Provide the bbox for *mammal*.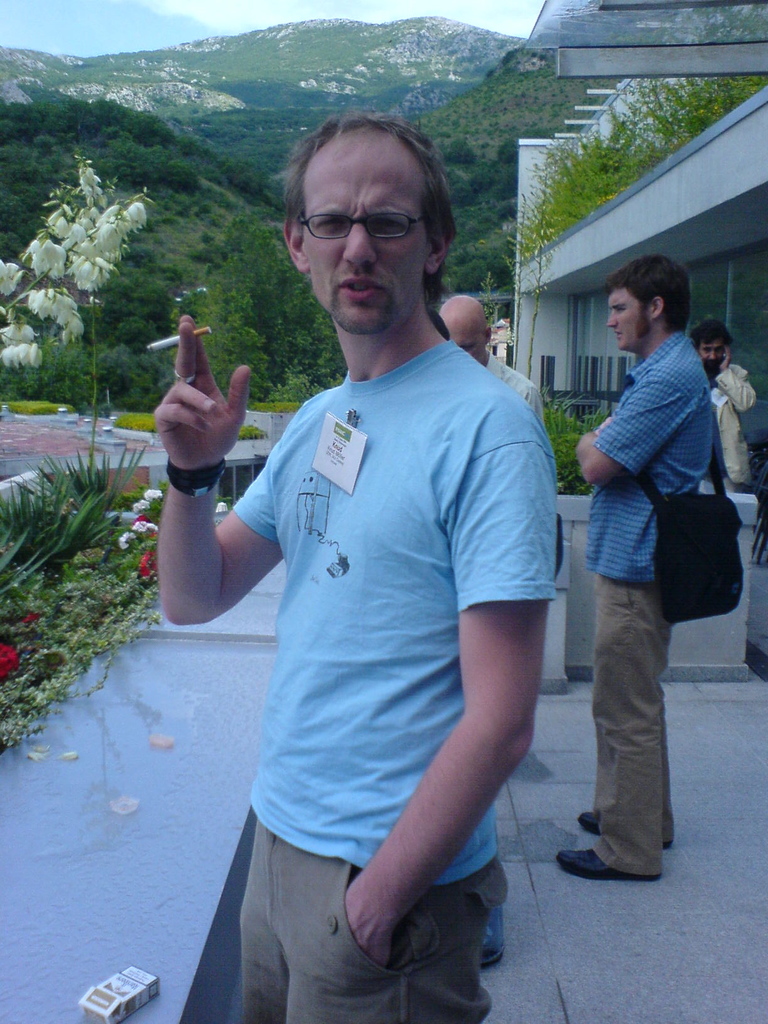
[x1=556, y1=252, x2=711, y2=883].
